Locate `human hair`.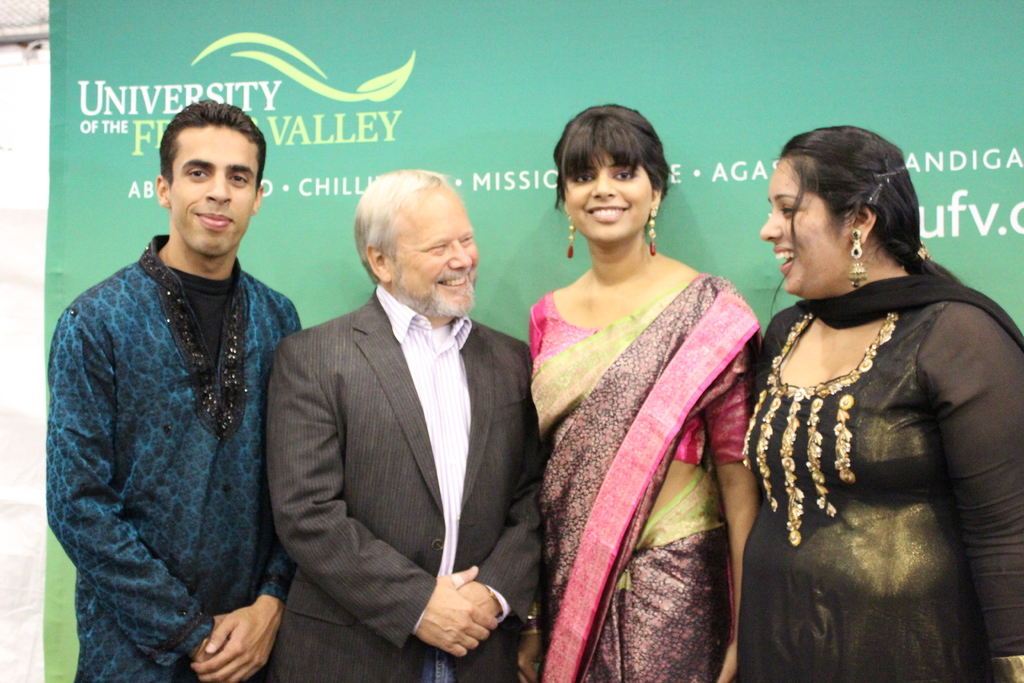
Bounding box: <box>159,96,268,204</box>.
